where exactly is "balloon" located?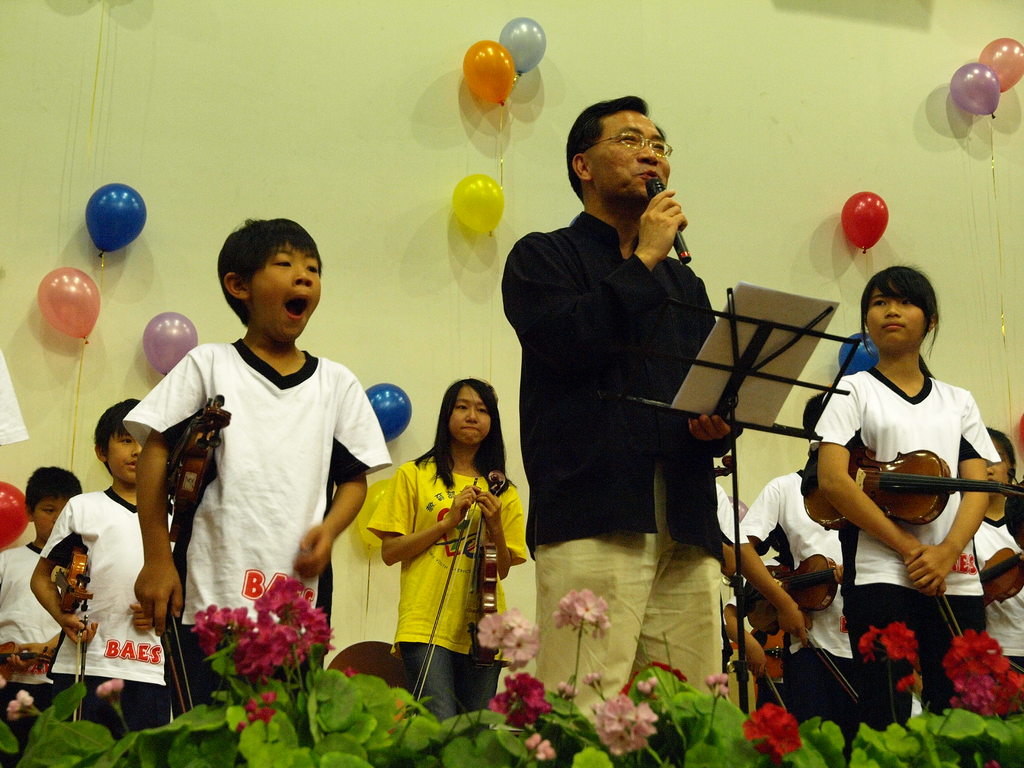
Its bounding box is left=463, top=40, right=516, bottom=108.
